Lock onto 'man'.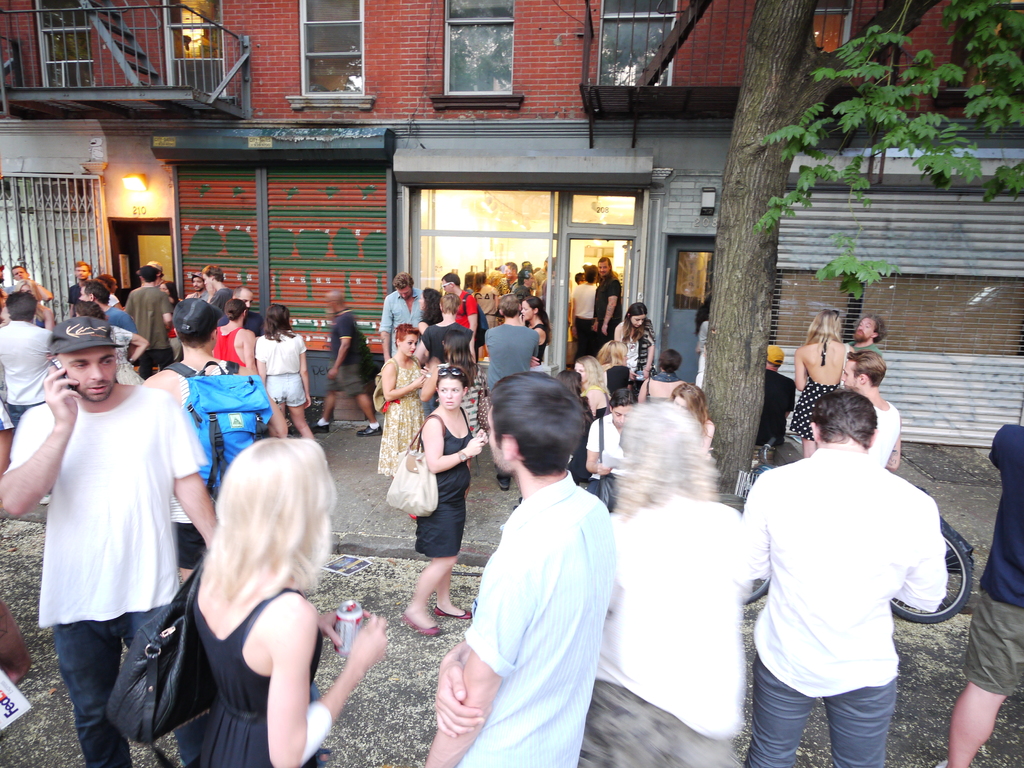
Locked: (x1=424, y1=372, x2=616, y2=767).
